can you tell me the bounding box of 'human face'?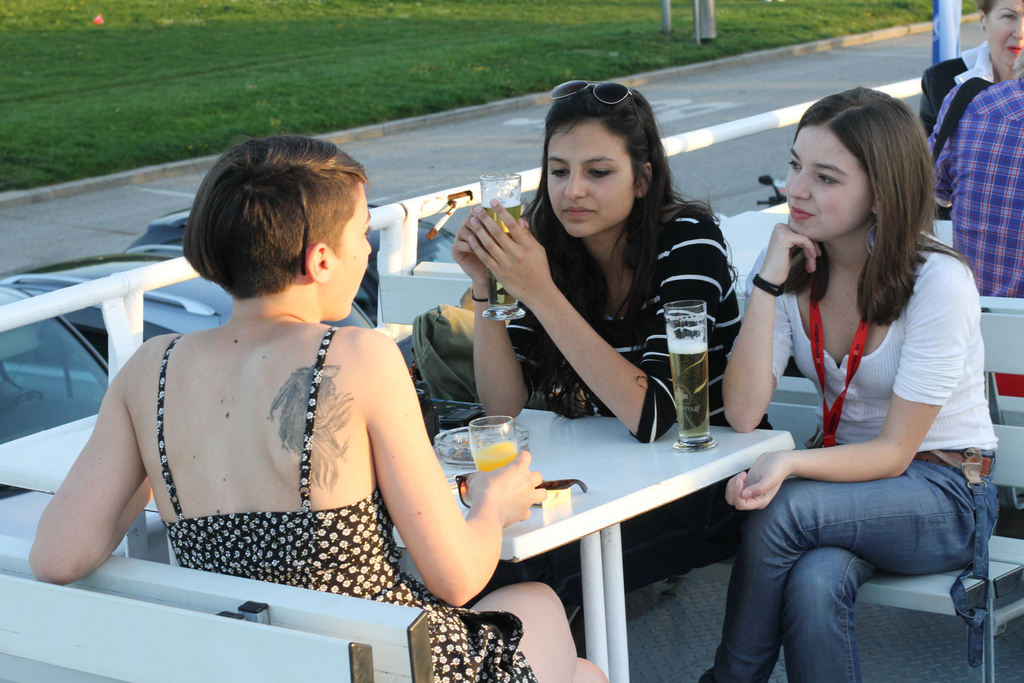
[x1=781, y1=124, x2=874, y2=241].
